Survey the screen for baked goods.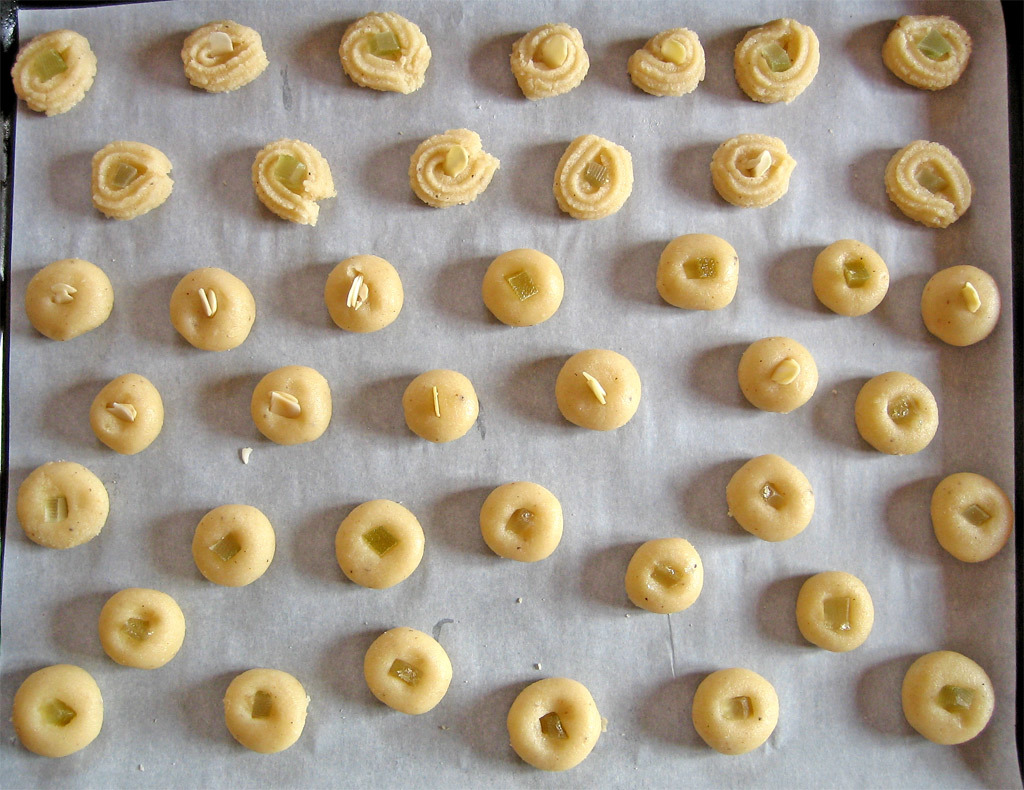
Survey found: bbox(406, 126, 502, 206).
